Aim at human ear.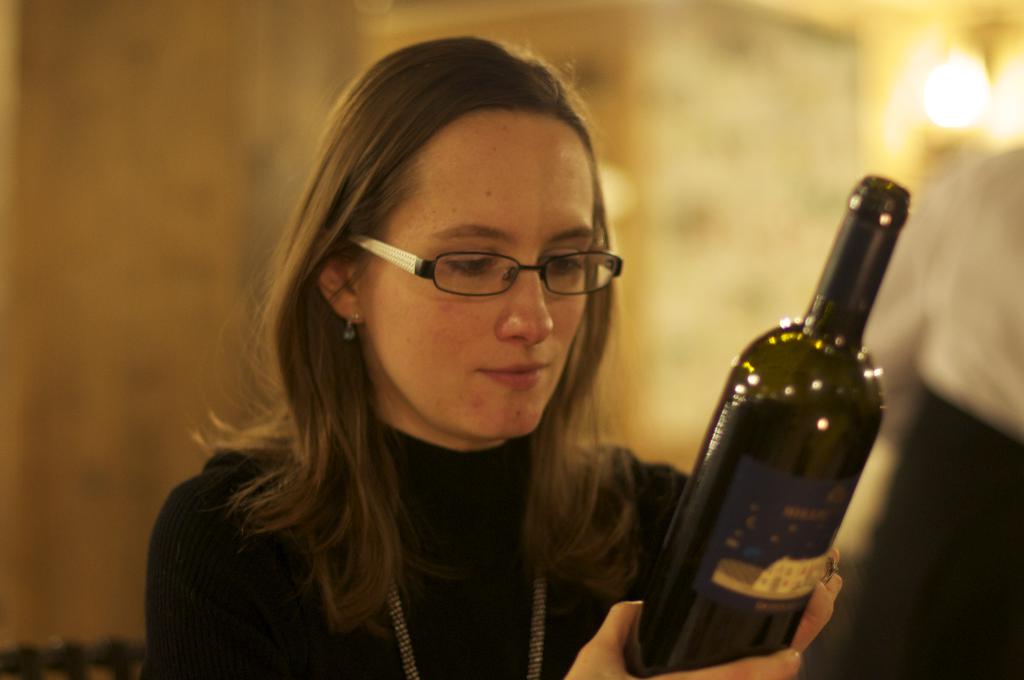
Aimed at (x1=318, y1=261, x2=366, y2=324).
